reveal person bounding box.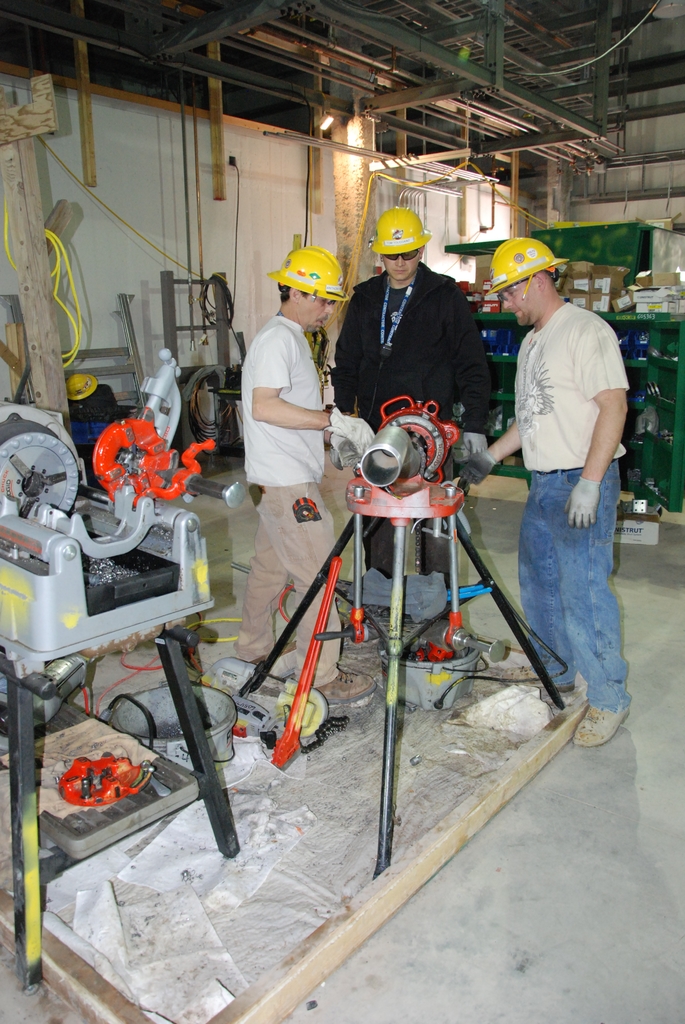
Revealed: [x1=240, y1=246, x2=375, y2=717].
